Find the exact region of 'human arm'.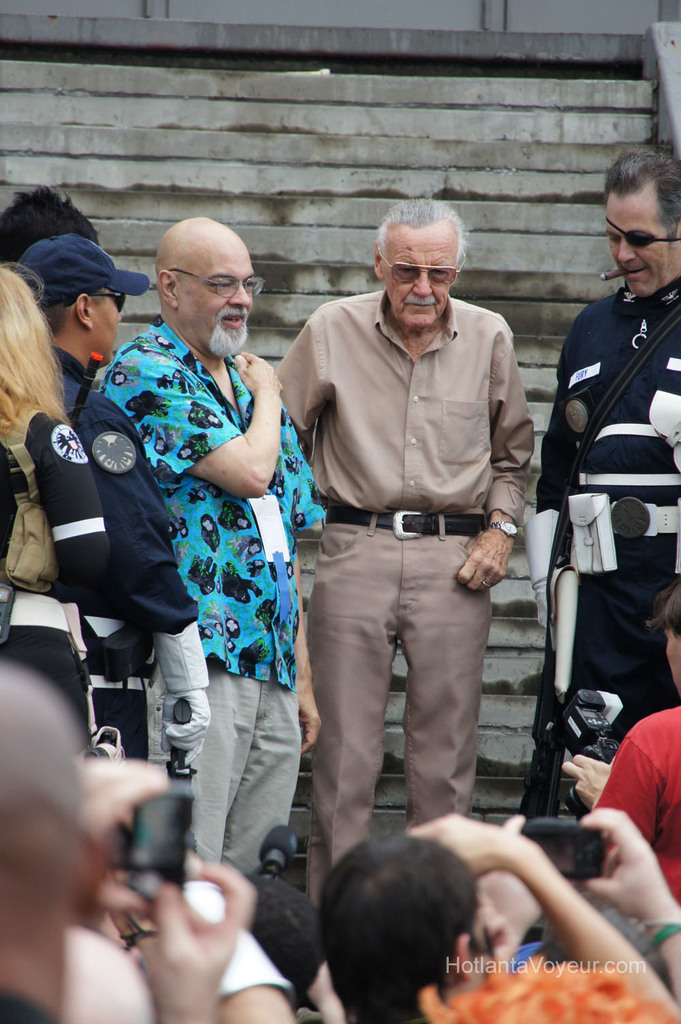
Exact region: x1=266 y1=301 x2=338 y2=431.
